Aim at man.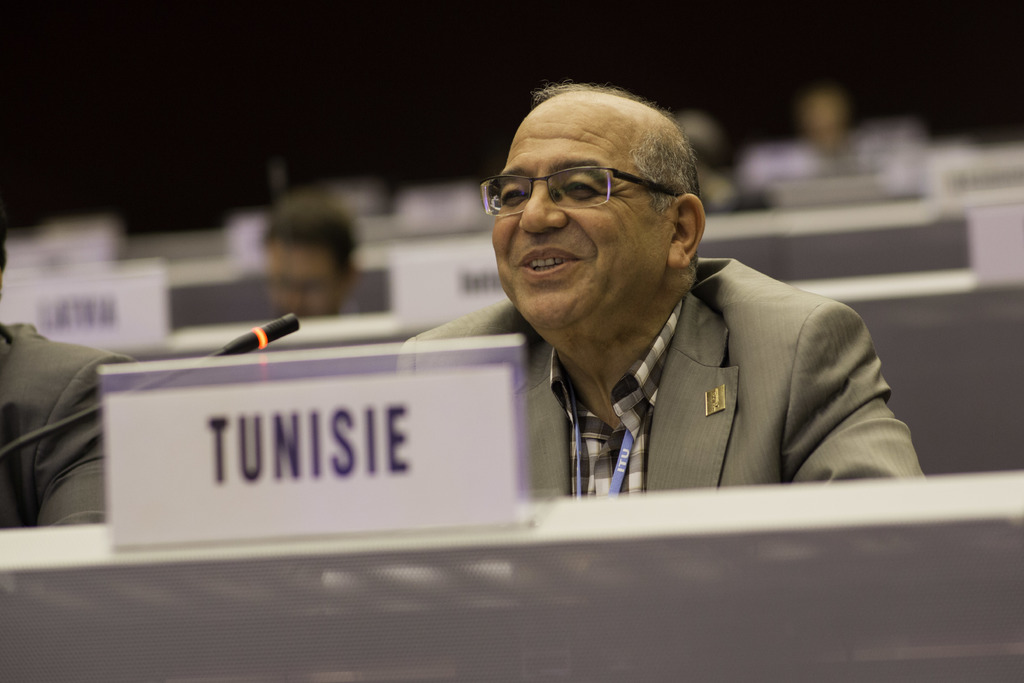
Aimed at x1=347, y1=94, x2=936, y2=551.
